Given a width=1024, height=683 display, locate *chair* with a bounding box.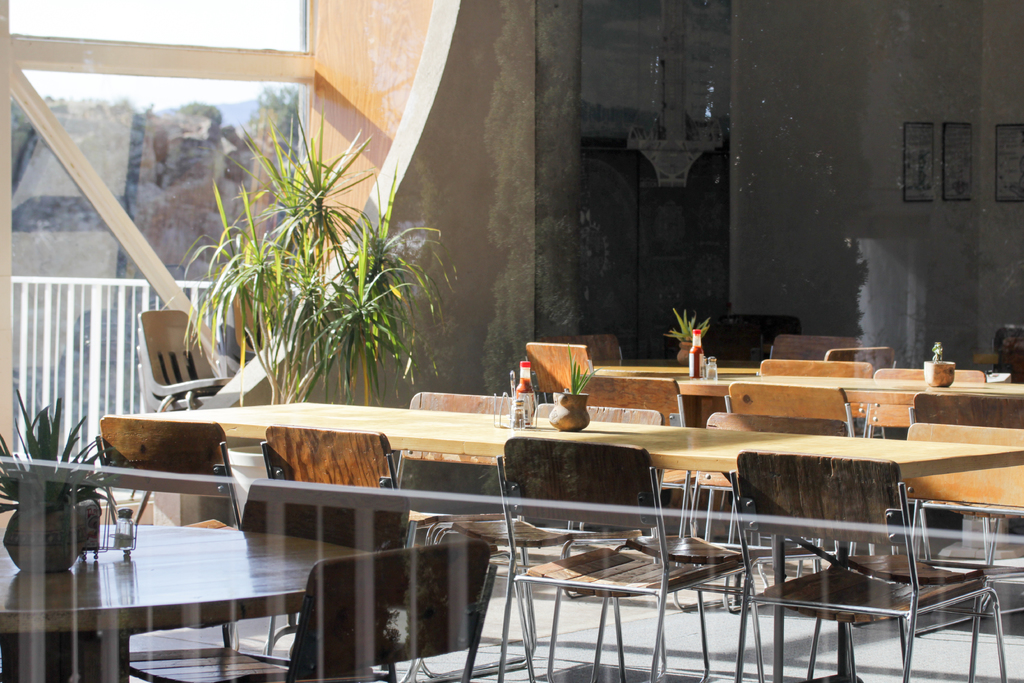
Located: 490:399:660:682.
